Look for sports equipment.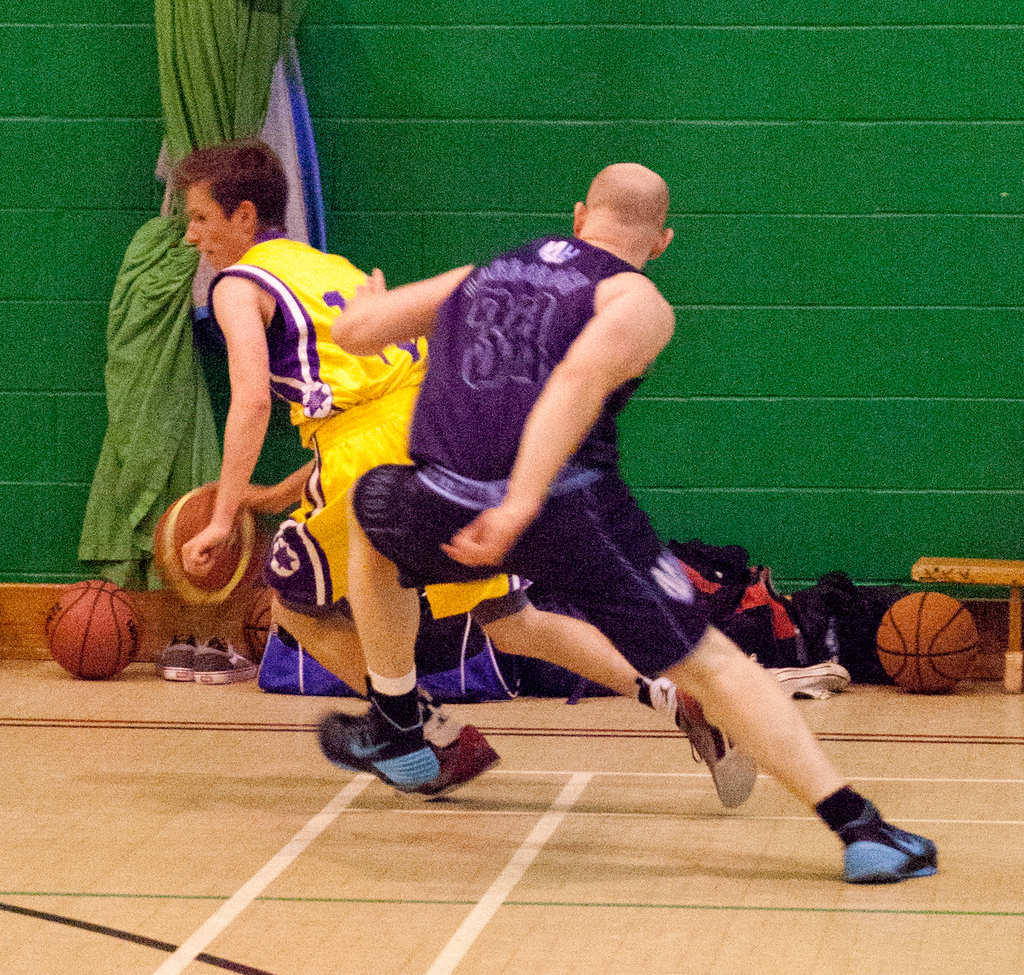
Found: (140,480,261,607).
